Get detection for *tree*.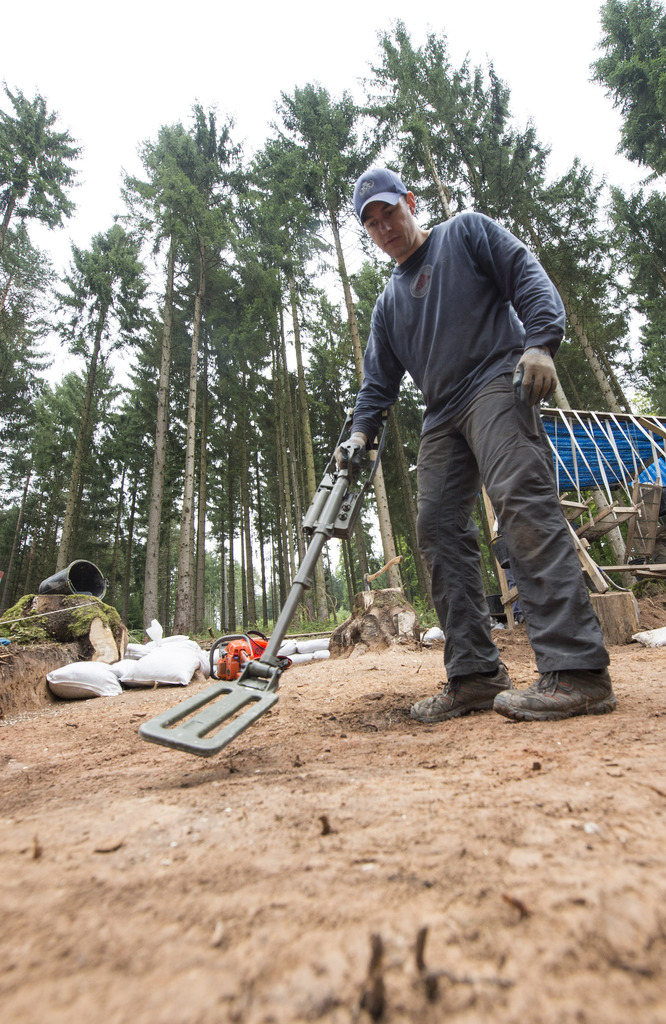
Detection: <bbox>581, 1, 665, 183</bbox>.
